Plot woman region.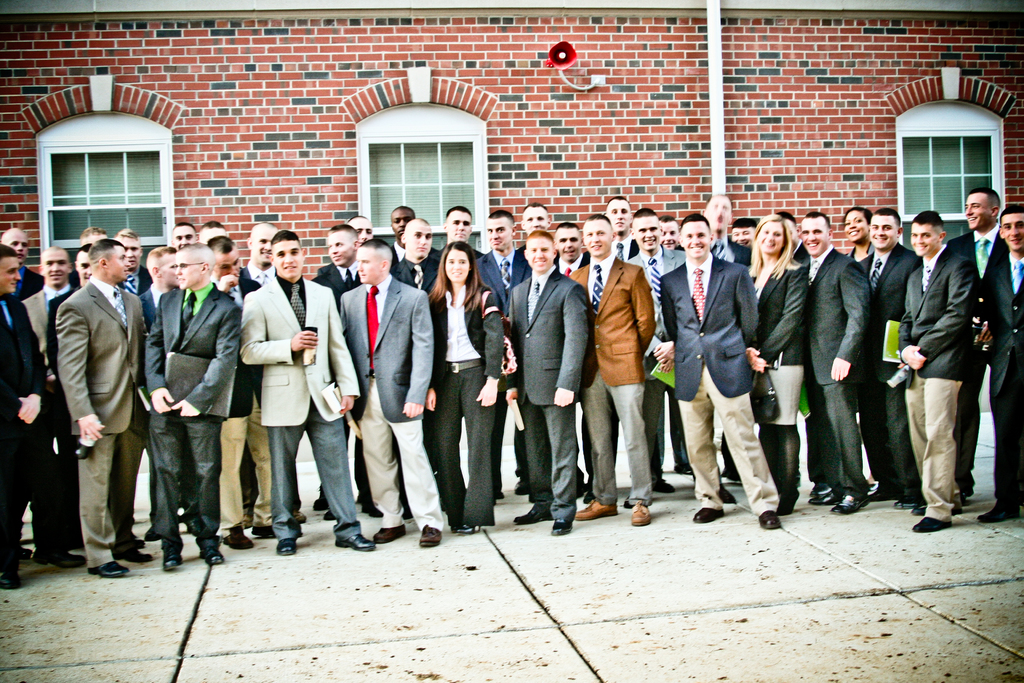
Plotted at 836/204/890/506.
